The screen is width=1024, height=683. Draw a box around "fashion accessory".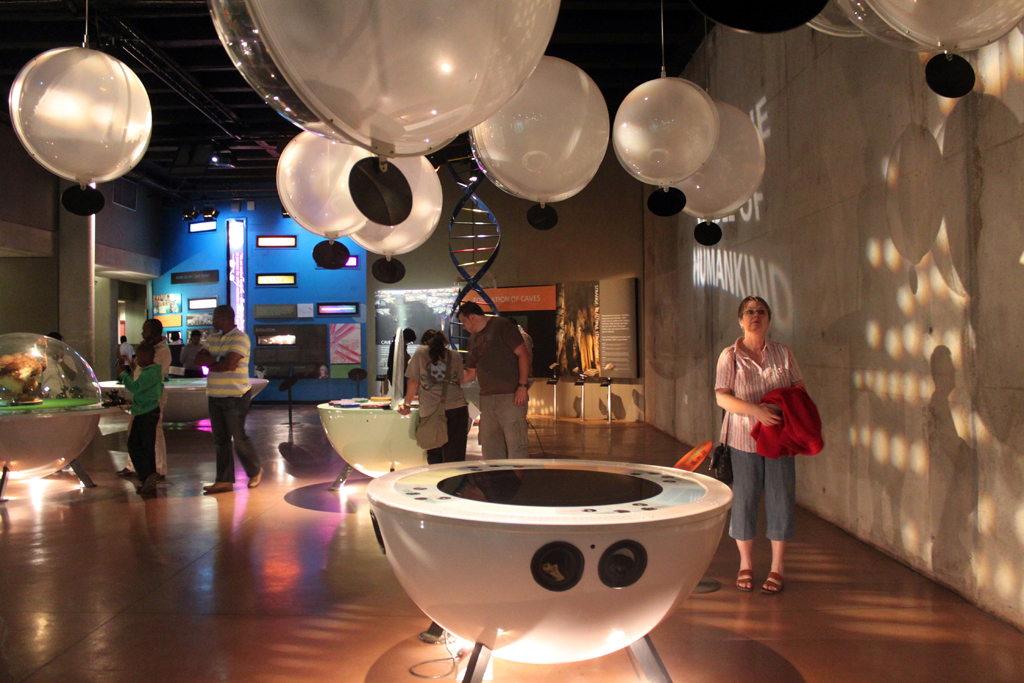
rect(139, 476, 157, 495).
